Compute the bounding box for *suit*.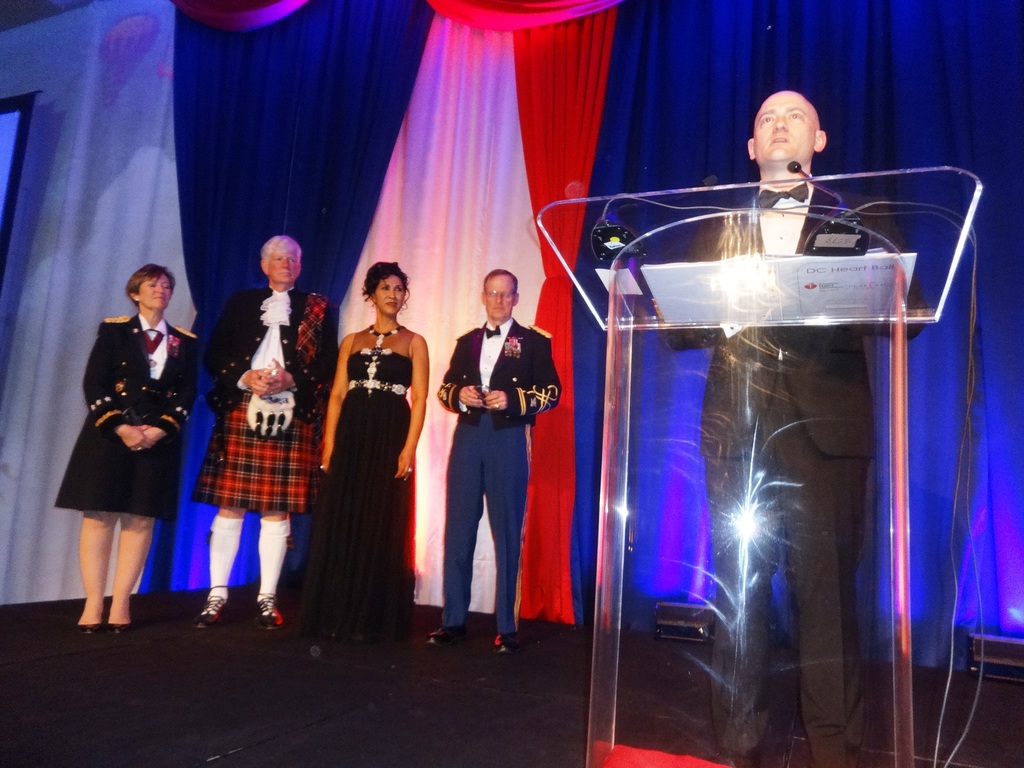
bbox=(659, 183, 914, 764).
